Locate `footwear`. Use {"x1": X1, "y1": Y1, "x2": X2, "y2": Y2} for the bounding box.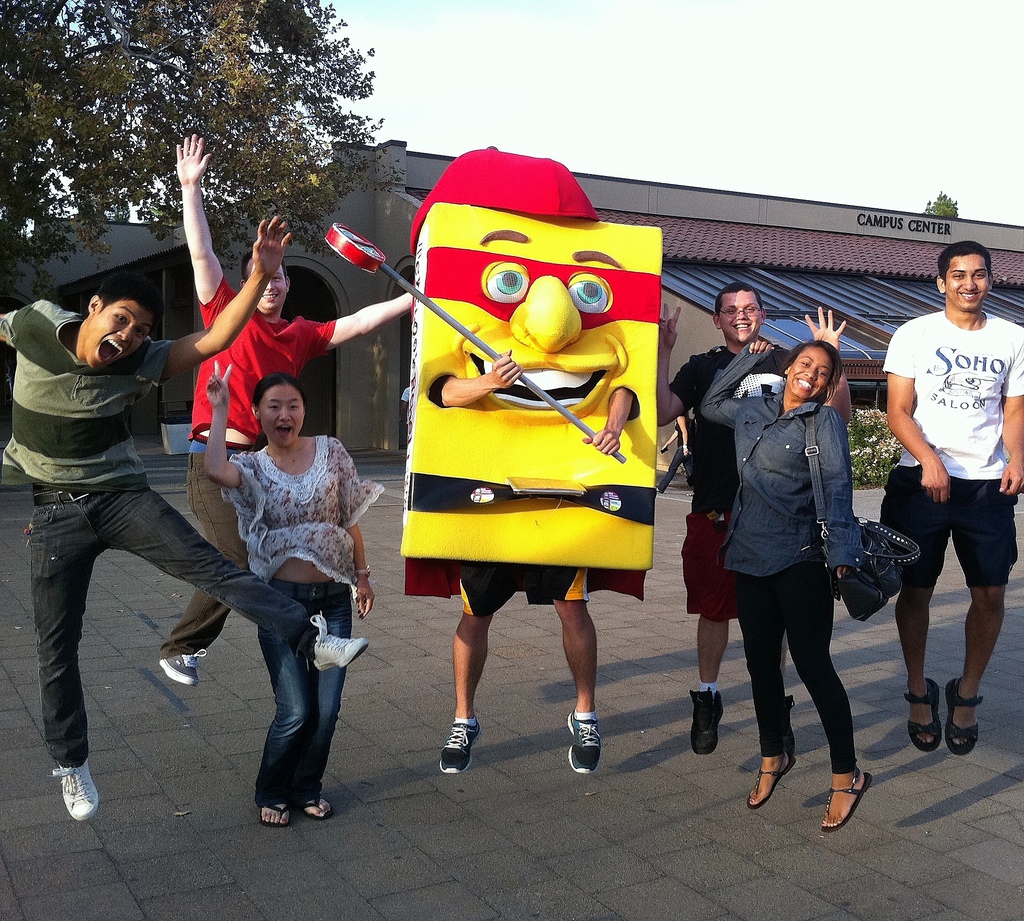
{"x1": 820, "y1": 769, "x2": 868, "y2": 833}.
